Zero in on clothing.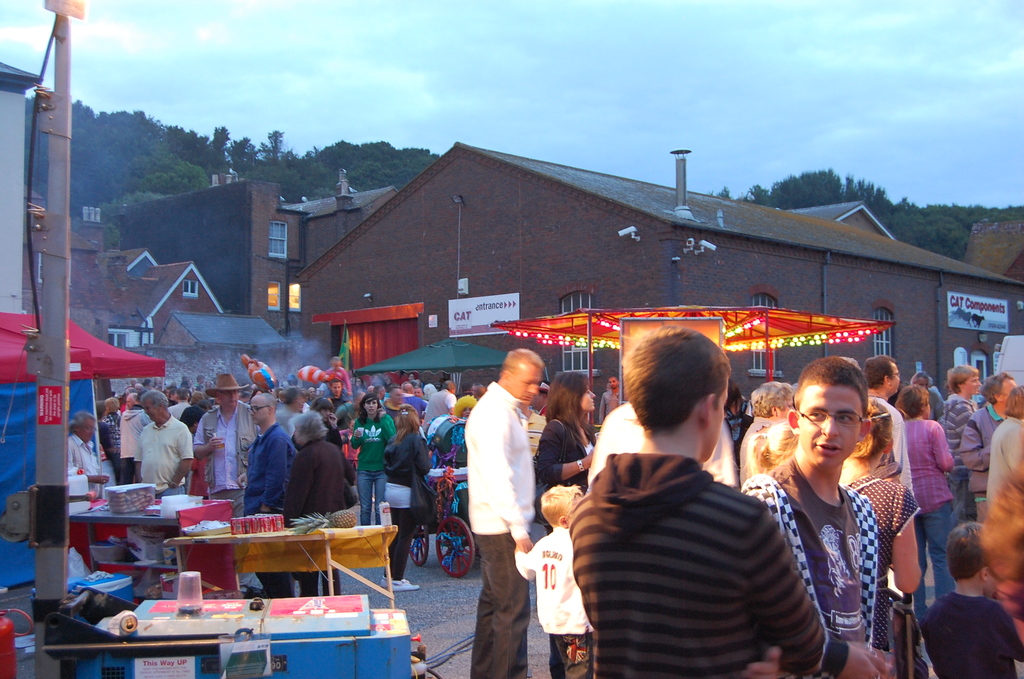
Zeroed in: region(554, 457, 827, 678).
